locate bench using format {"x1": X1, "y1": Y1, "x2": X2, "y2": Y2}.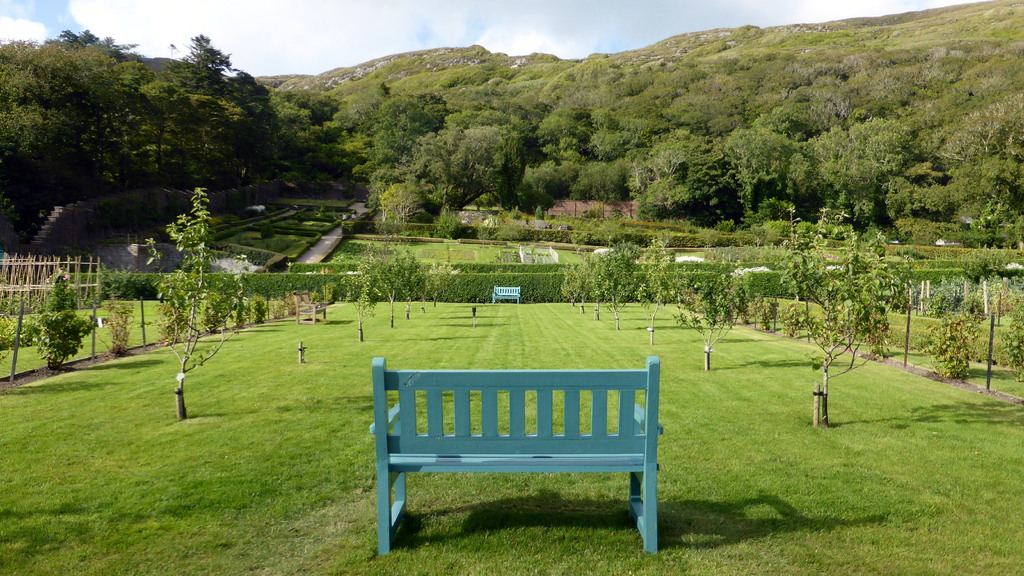
{"x1": 492, "y1": 285, "x2": 520, "y2": 302}.
